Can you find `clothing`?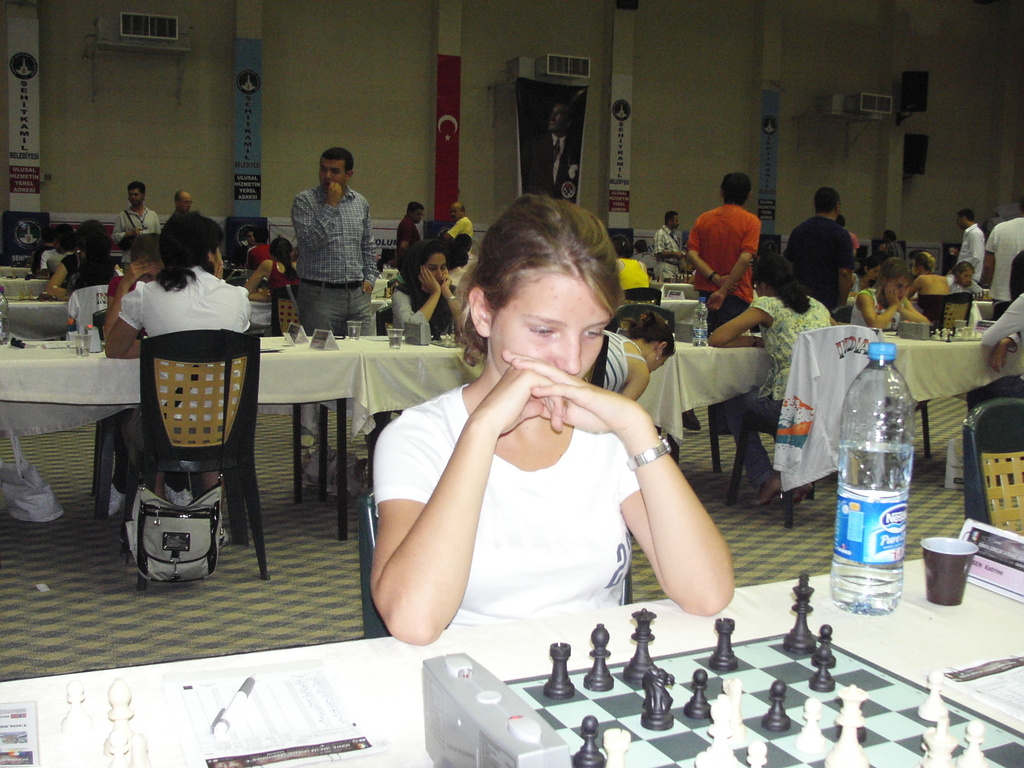
Yes, bounding box: Rect(109, 266, 136, 296).
